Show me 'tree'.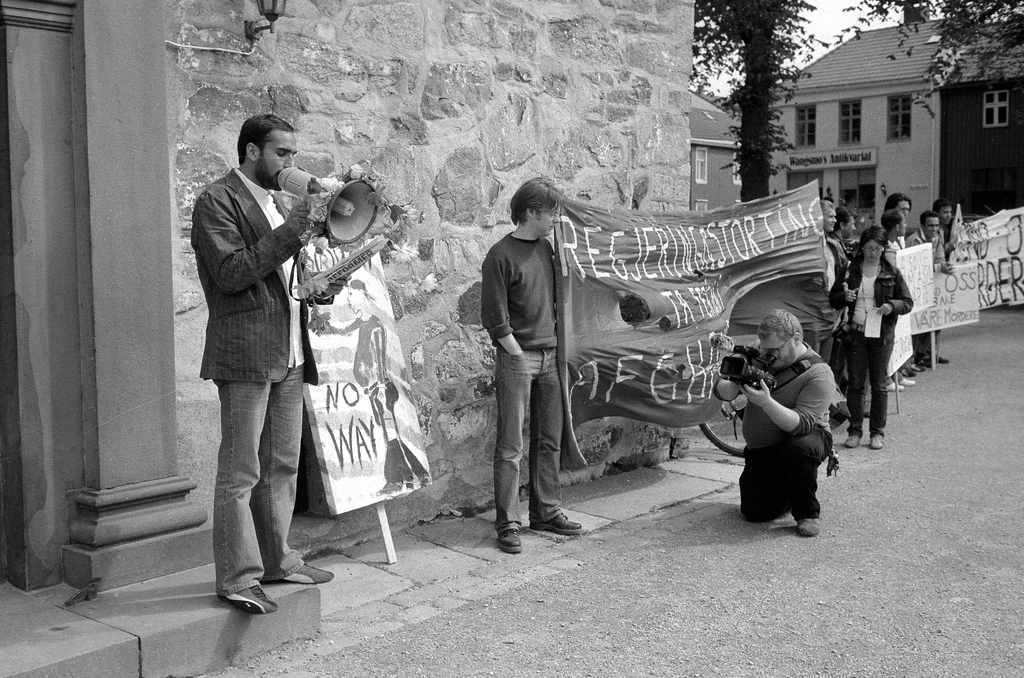
'tree' is here: 690:0:819:204.
